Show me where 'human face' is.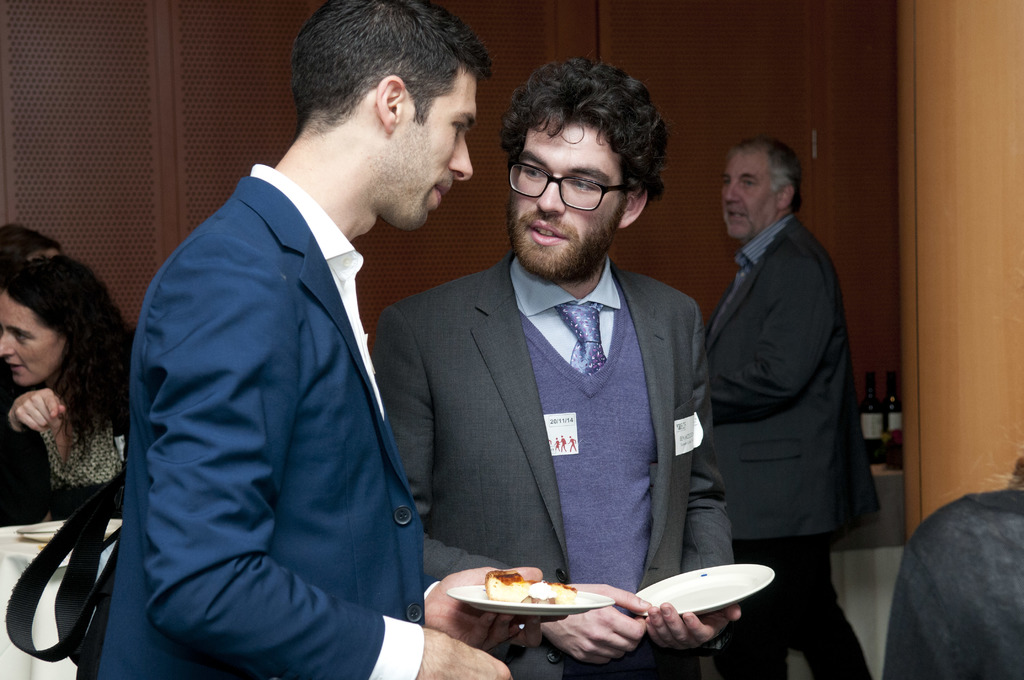
'human face' is at locate(0, 293, 69, 388).
